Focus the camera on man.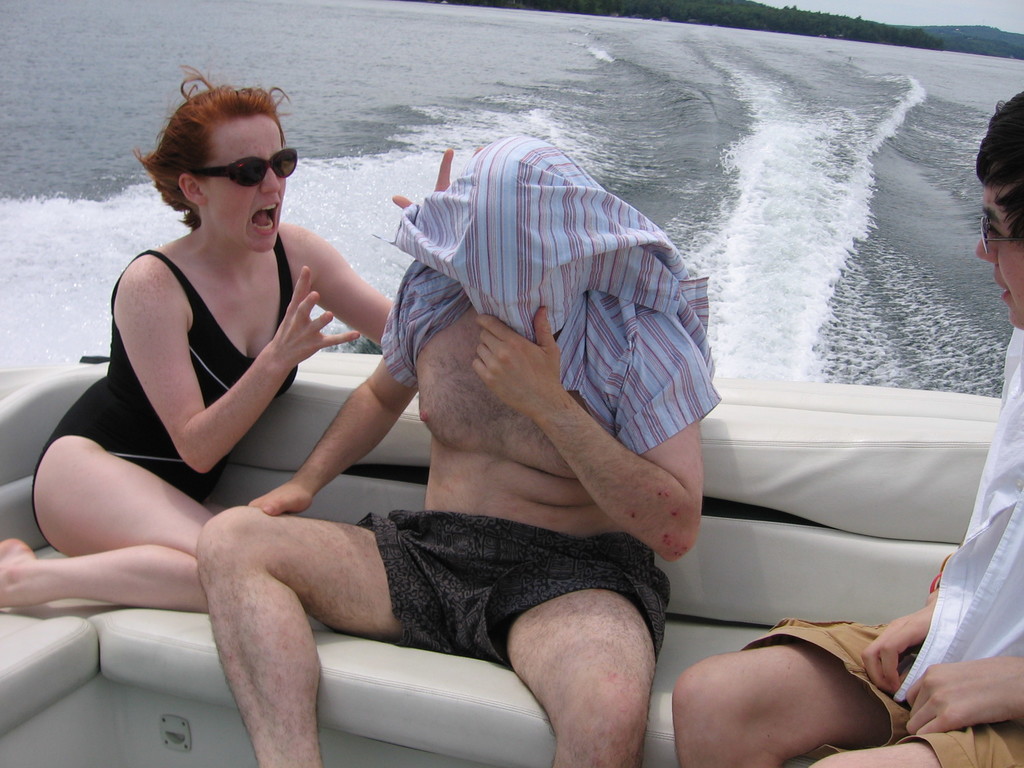
Focus region: (188,142,705,767).
